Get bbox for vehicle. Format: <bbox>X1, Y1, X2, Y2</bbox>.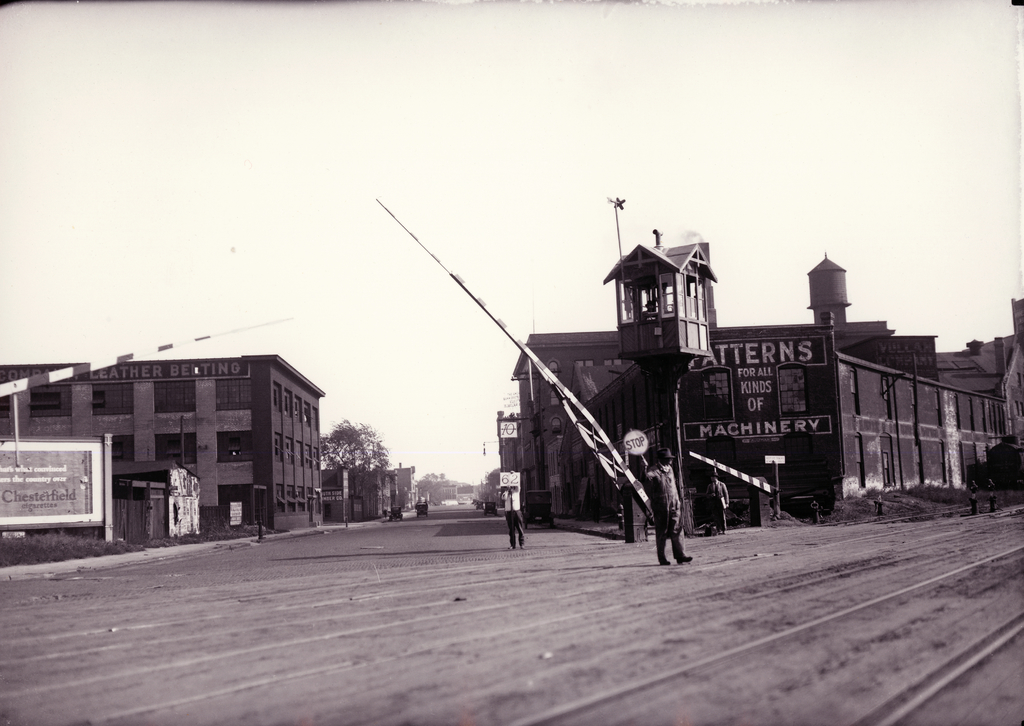
<bbox>416, 501, 426, 514</bbox>.
